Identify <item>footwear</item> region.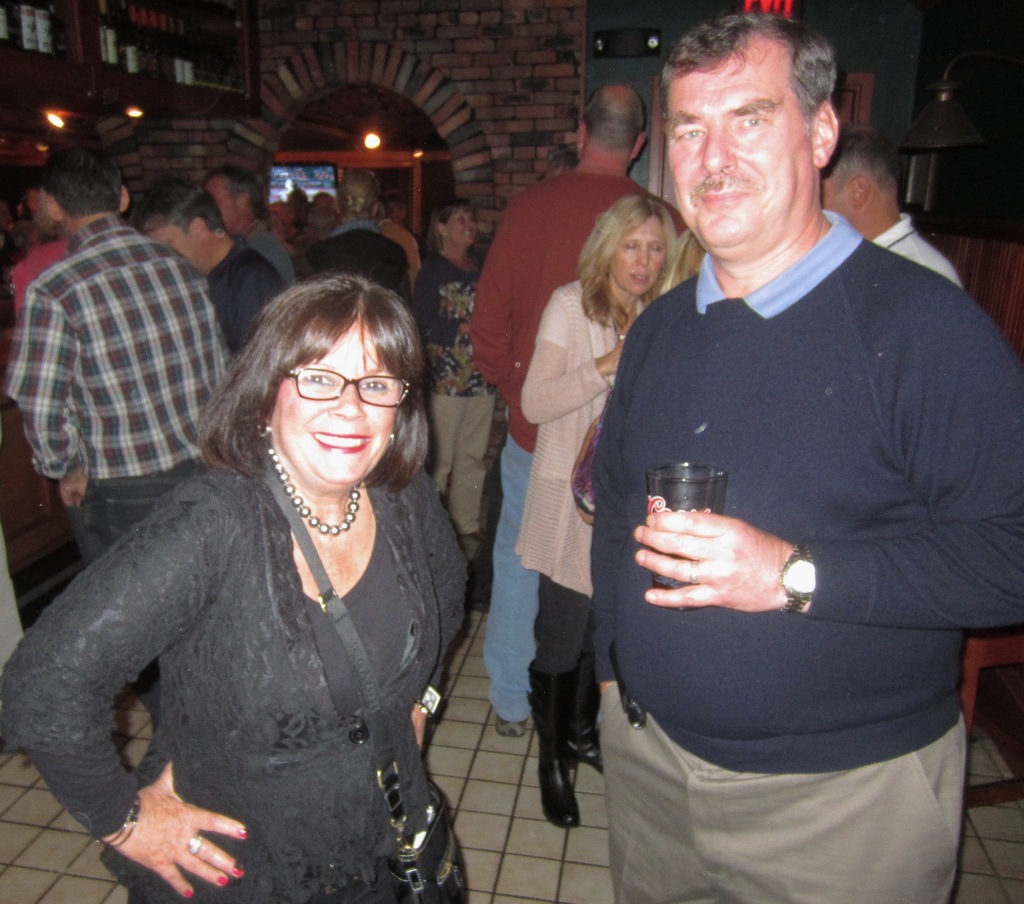
Region: x1=494, y1=713, x2=528, y2=738.
